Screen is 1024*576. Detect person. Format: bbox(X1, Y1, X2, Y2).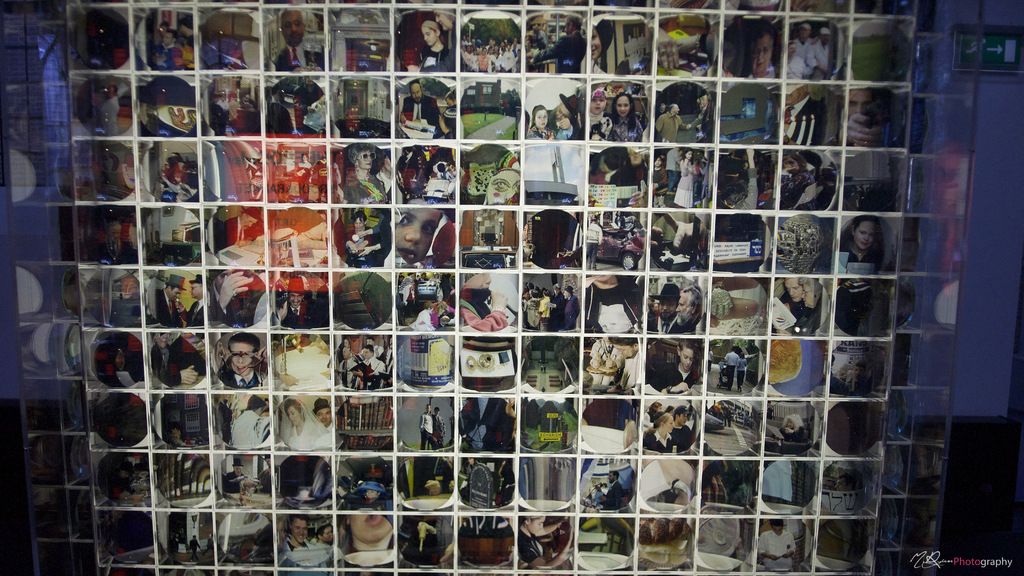
bbox(611, 339, 642, 394).
